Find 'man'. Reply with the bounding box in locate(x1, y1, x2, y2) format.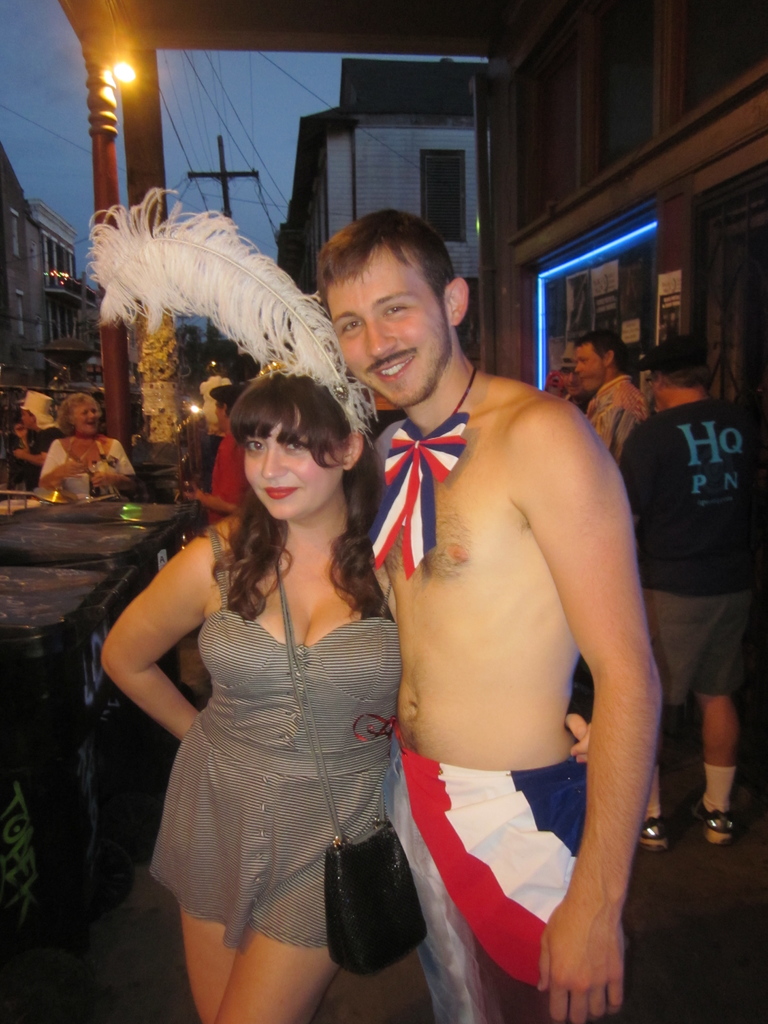
locate(187, 390, 255, 527).
